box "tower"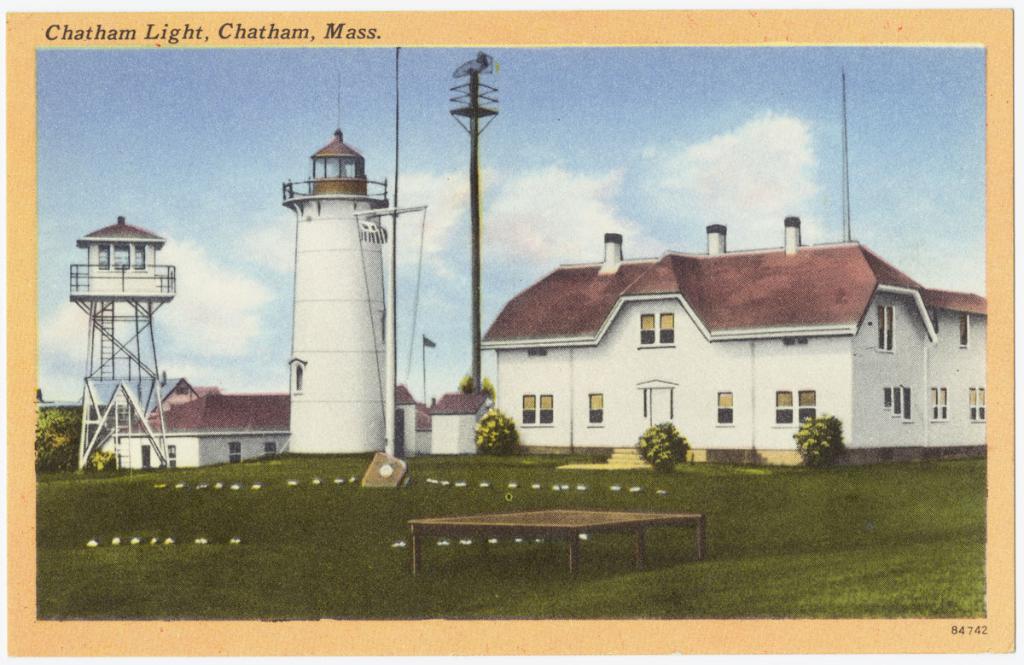
<bbox>67, 219, 179, 478</bbox>
